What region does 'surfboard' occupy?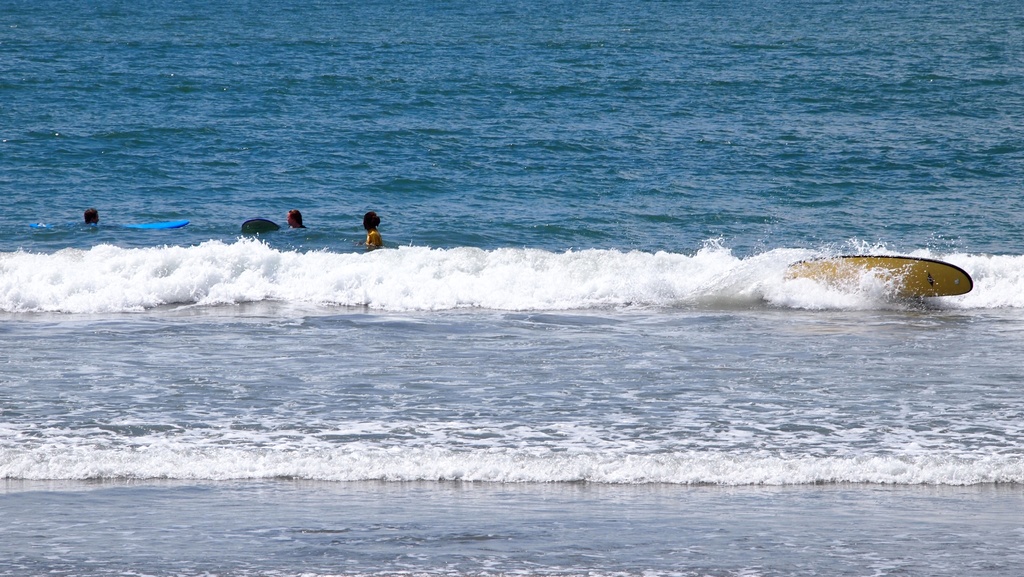
box=[785, 254, 975, 299].
